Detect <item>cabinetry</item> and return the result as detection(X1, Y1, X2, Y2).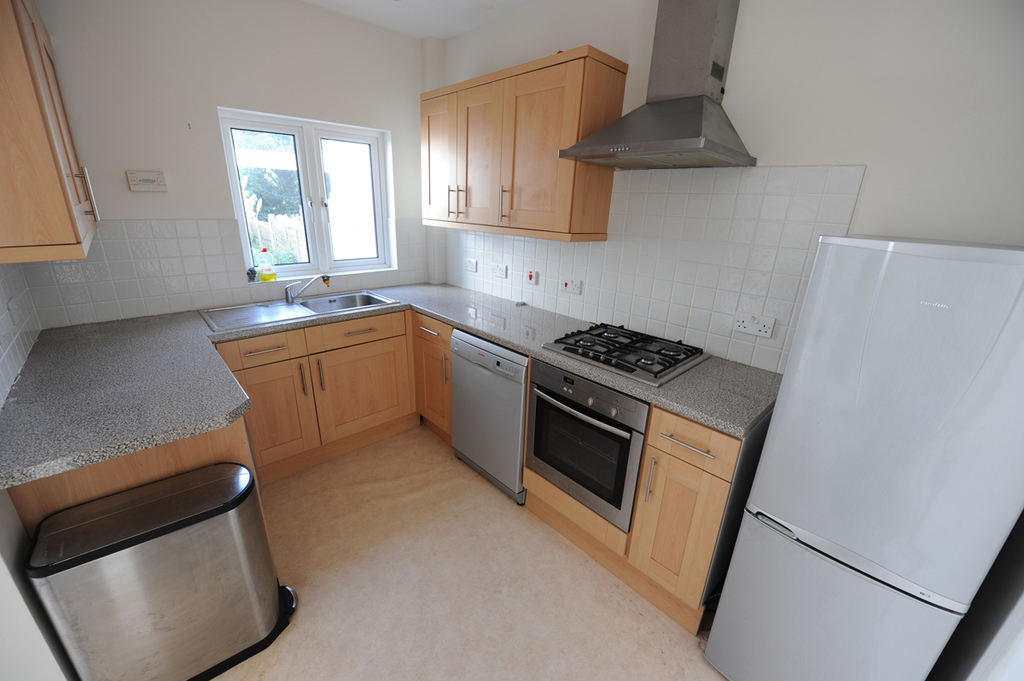
detection(419, 43, 626, 247).
